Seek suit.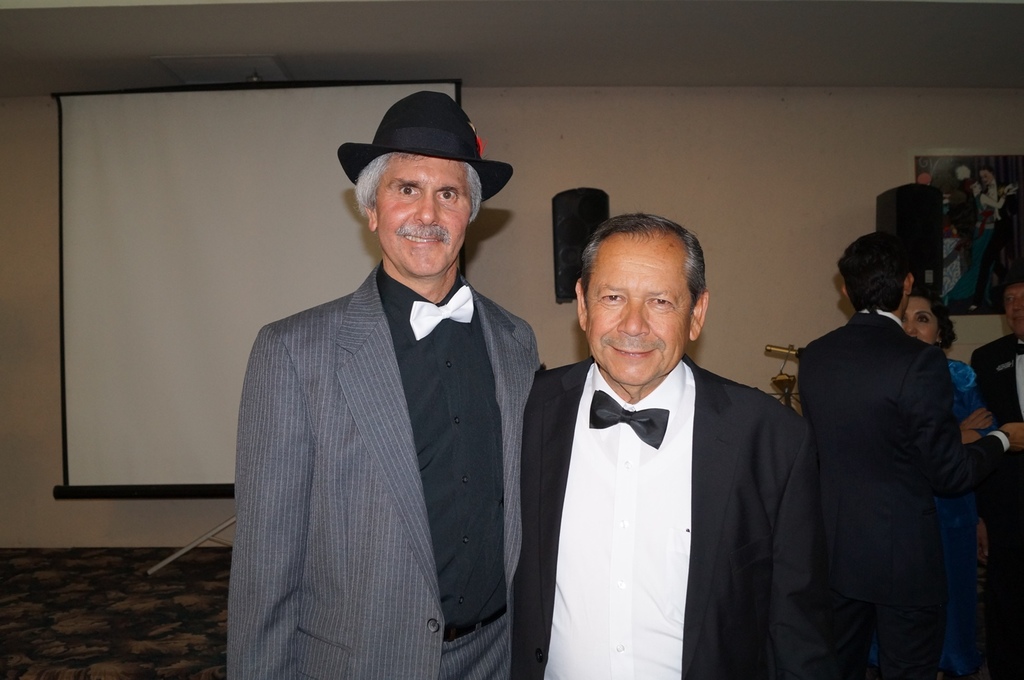
select_region(500, 295, 822, 660).
